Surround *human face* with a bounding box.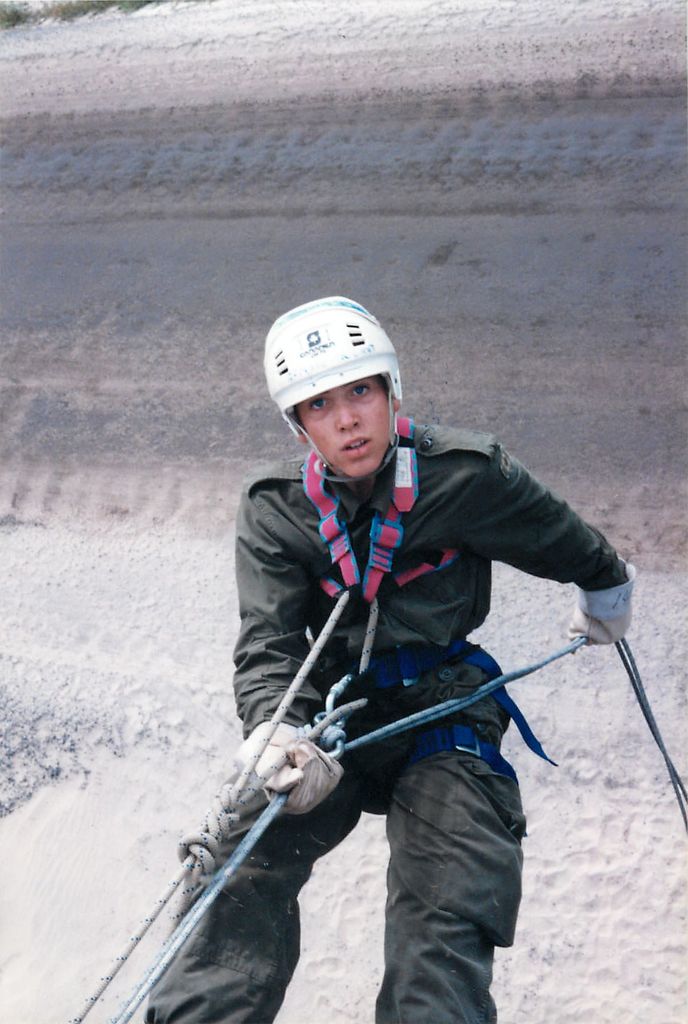
296 380 391 481.
